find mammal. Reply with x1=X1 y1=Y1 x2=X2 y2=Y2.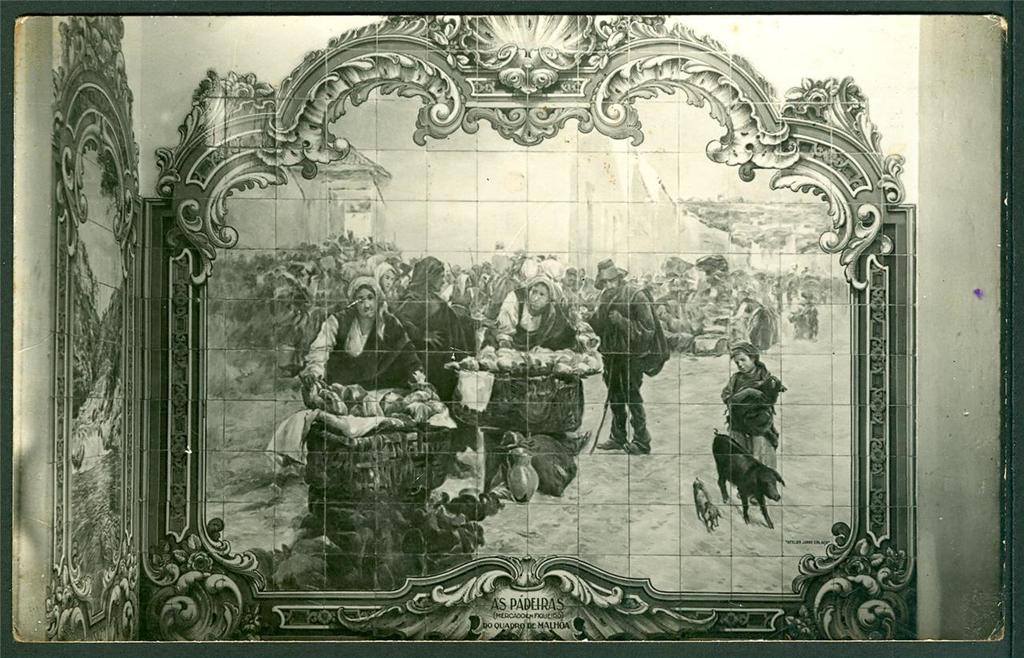
x1=710 y1=428 x2=790 y2=528.
